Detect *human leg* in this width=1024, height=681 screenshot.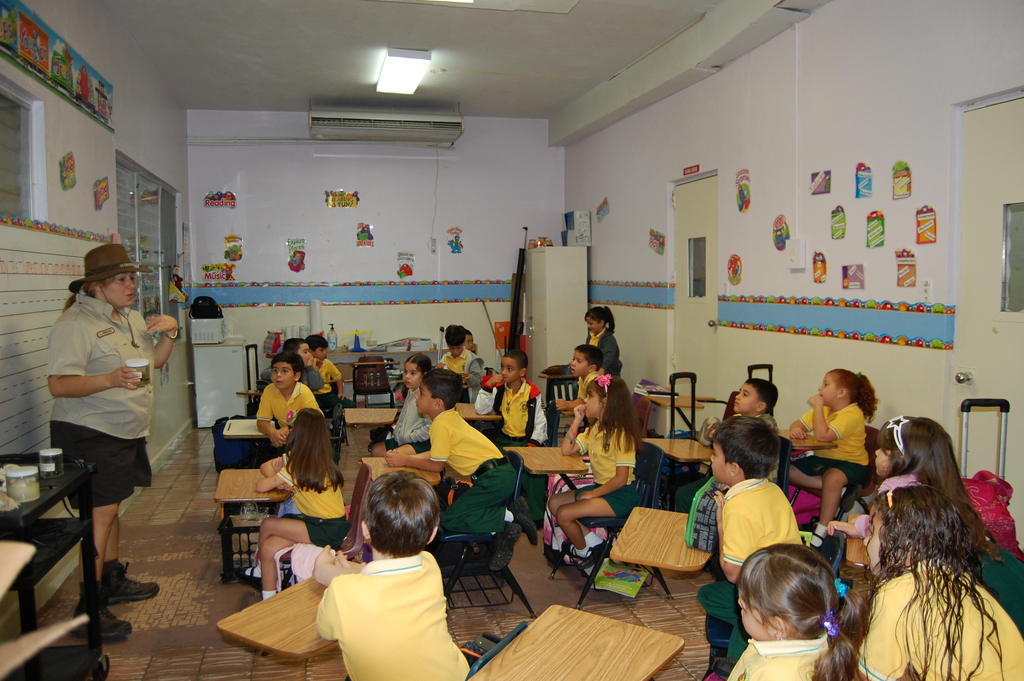
Detection: region(262, 532, 294, 599).
